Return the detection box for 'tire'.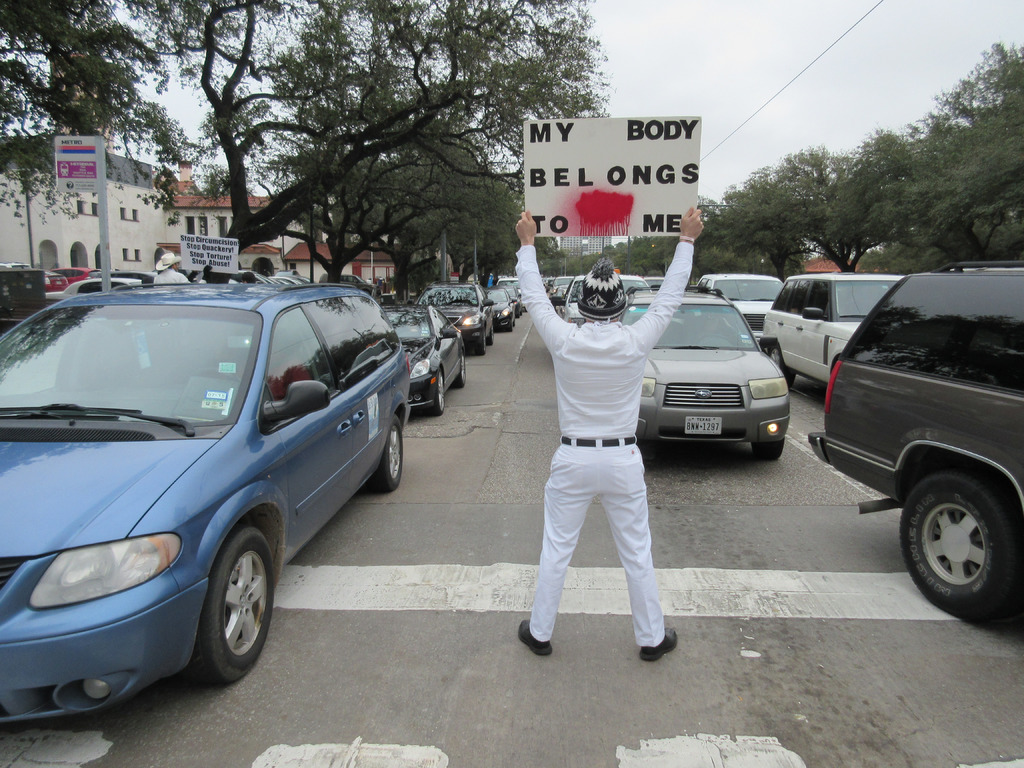
bbox=(751, 436, 782, 460).
